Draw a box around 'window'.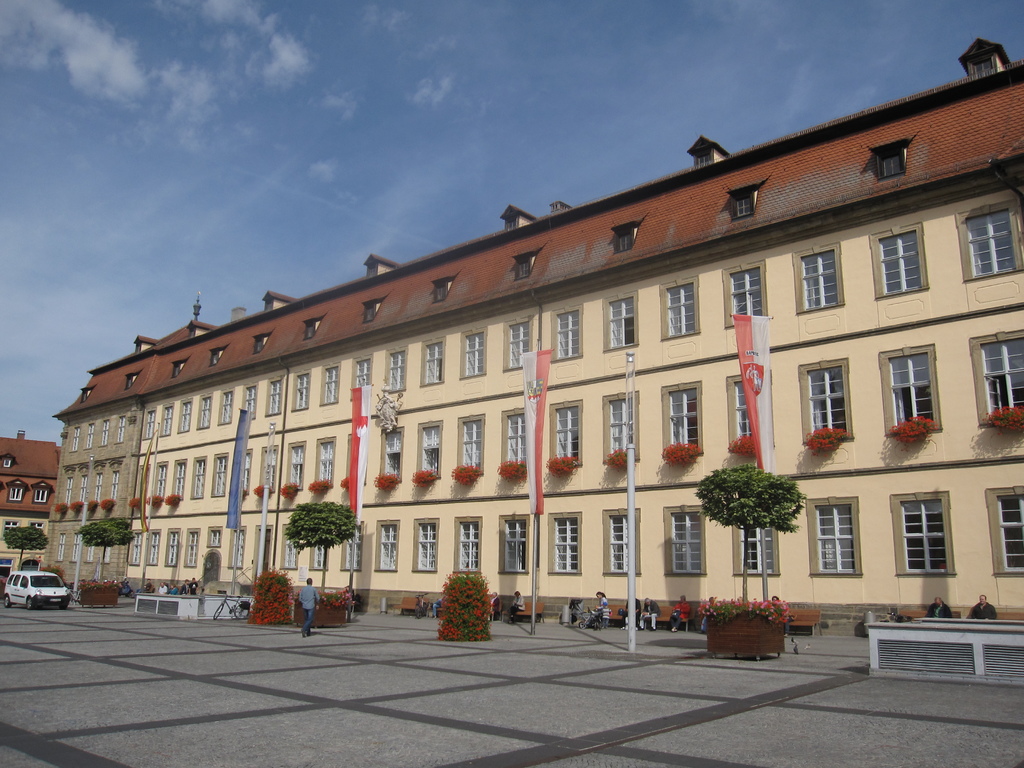
516 264 529 280.
